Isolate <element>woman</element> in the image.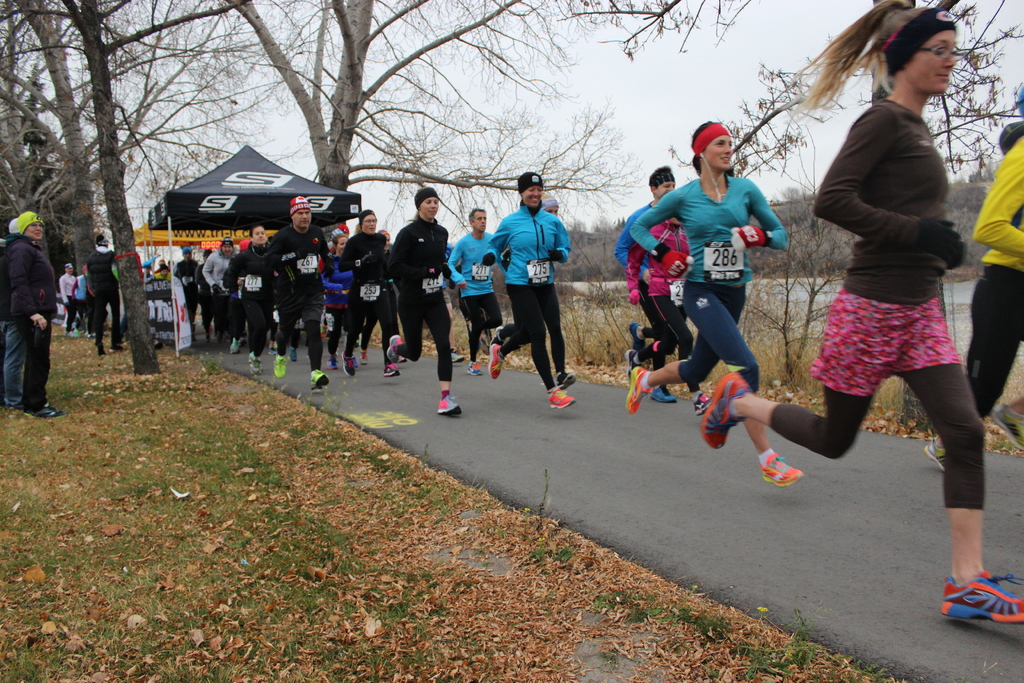
Isolated region: l=700, t=0, r=1023, b=621.
